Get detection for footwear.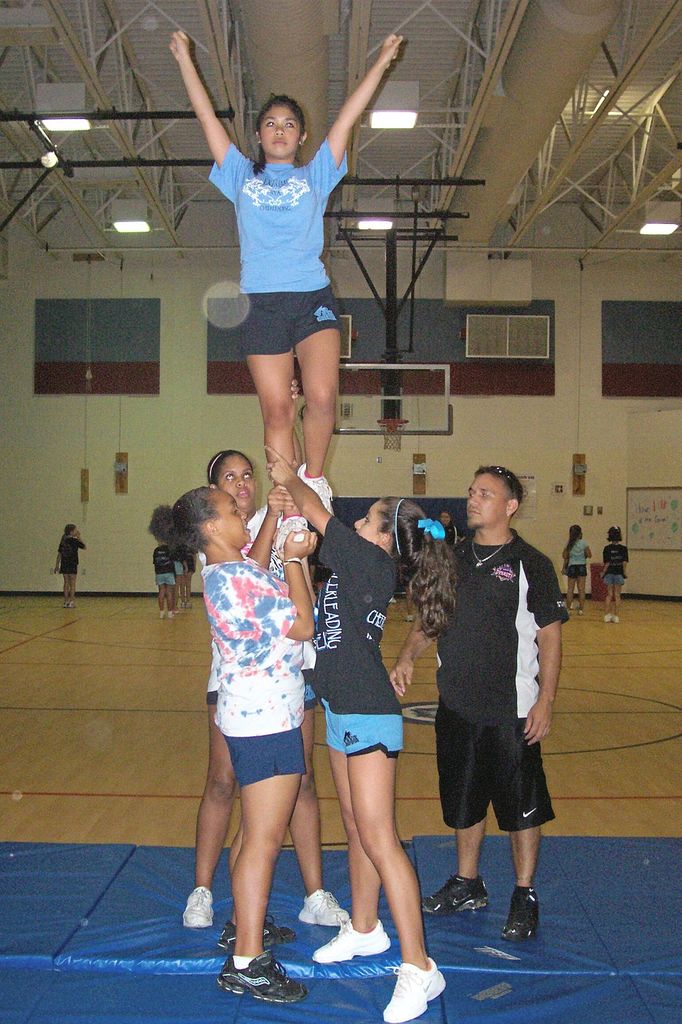
Detection: <region>64, 600, 74, 607</region>.
